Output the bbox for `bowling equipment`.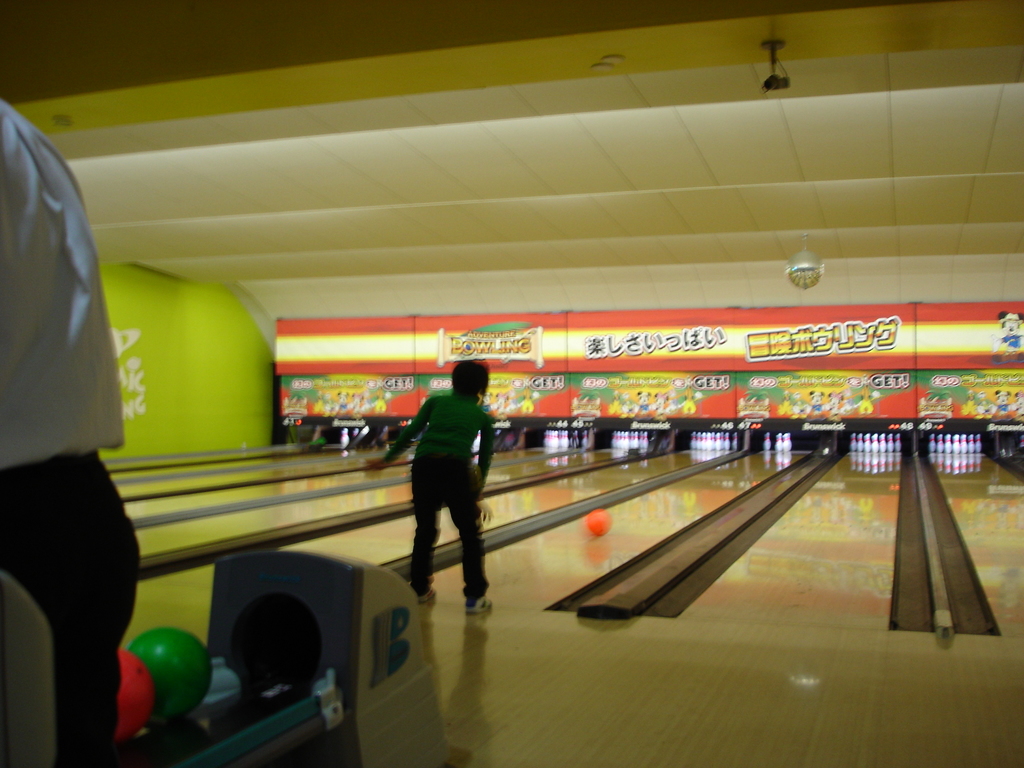
pyautogui.locateOnScreen(116, 559, 454, 767).
